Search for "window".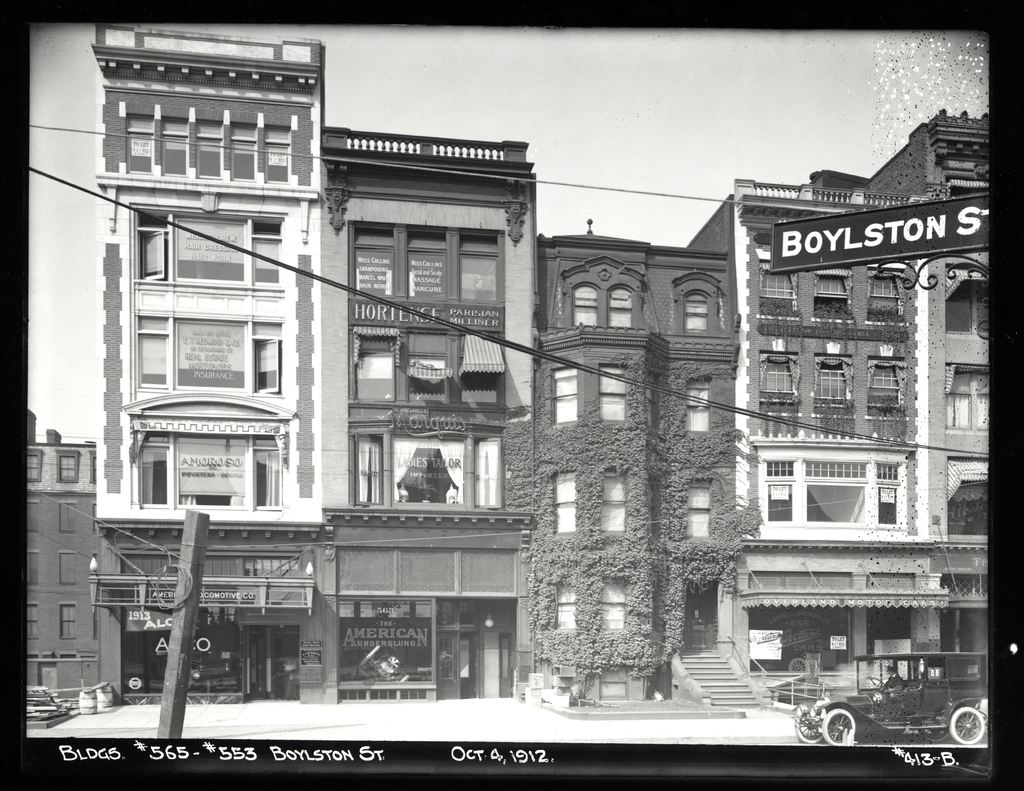
Found at box=[599, 363, 626, 423].
